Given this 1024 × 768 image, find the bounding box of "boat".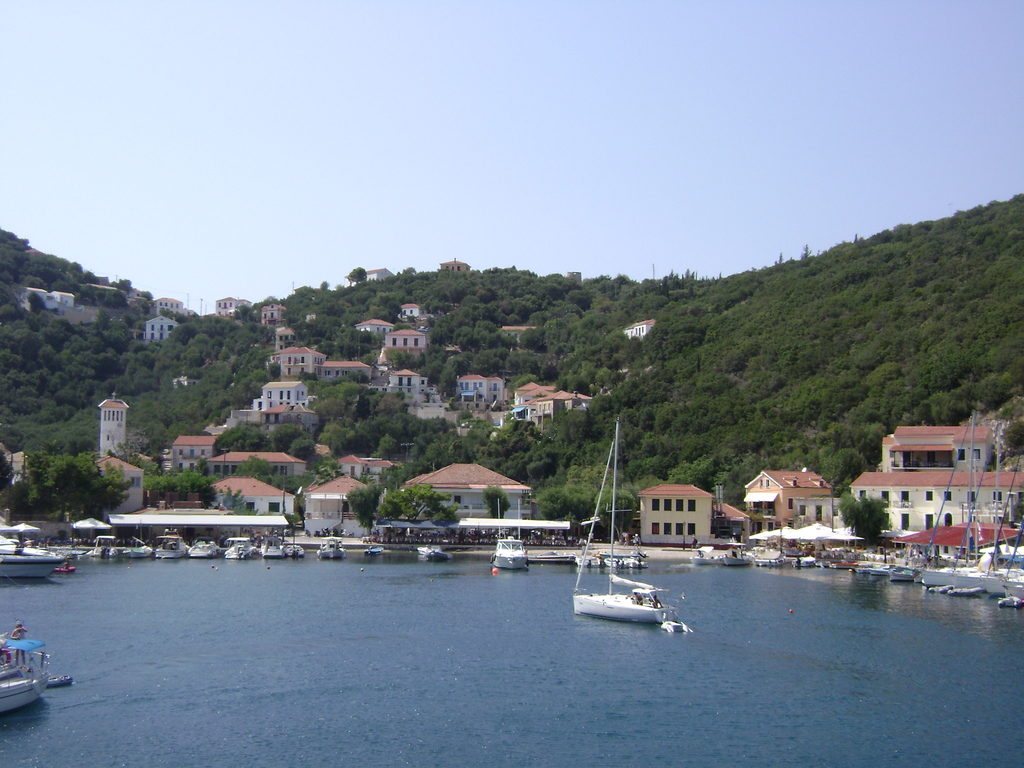
<region>89, 529, 119, 559</region>.
